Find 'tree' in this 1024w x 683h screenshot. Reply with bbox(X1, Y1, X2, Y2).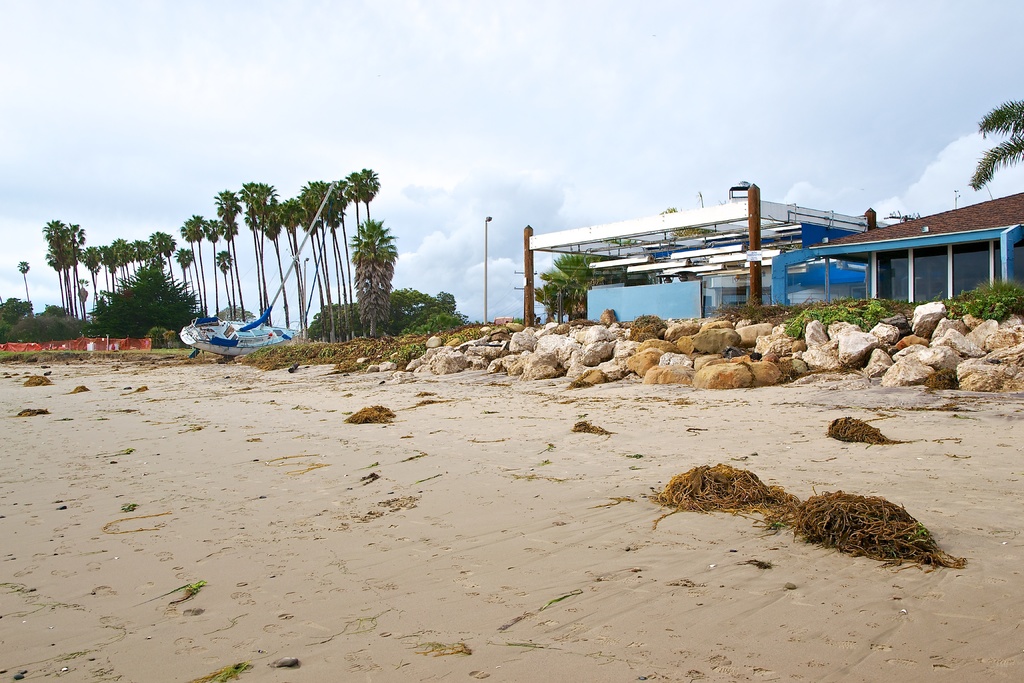
bbox(236, 181, 264, 322).
